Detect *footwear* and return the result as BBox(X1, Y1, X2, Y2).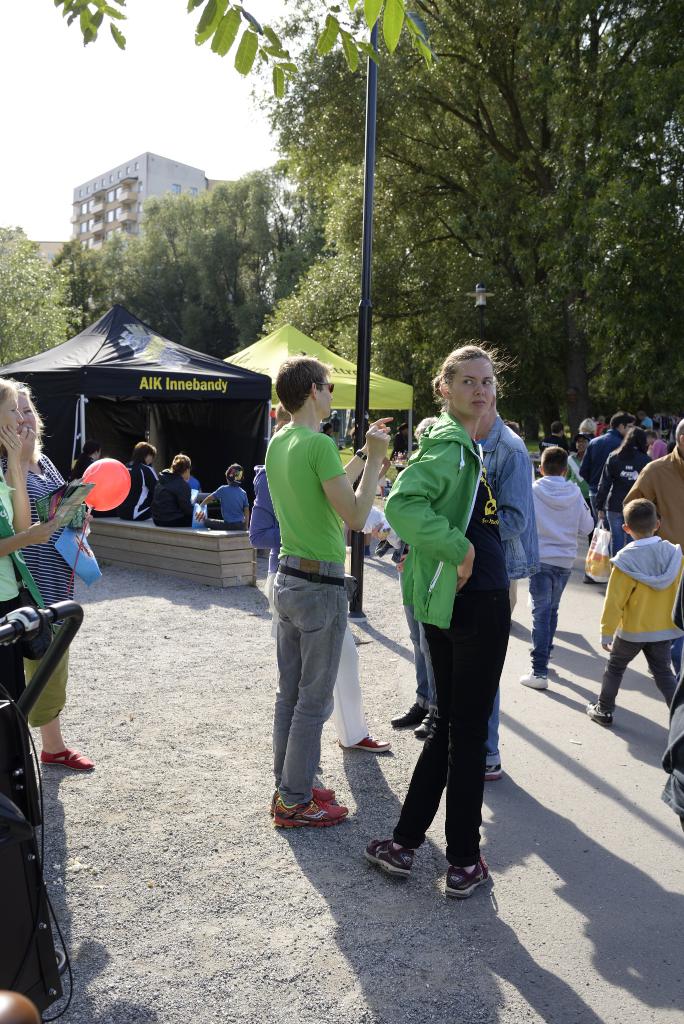
BBox(442, 842, 505, 916).
